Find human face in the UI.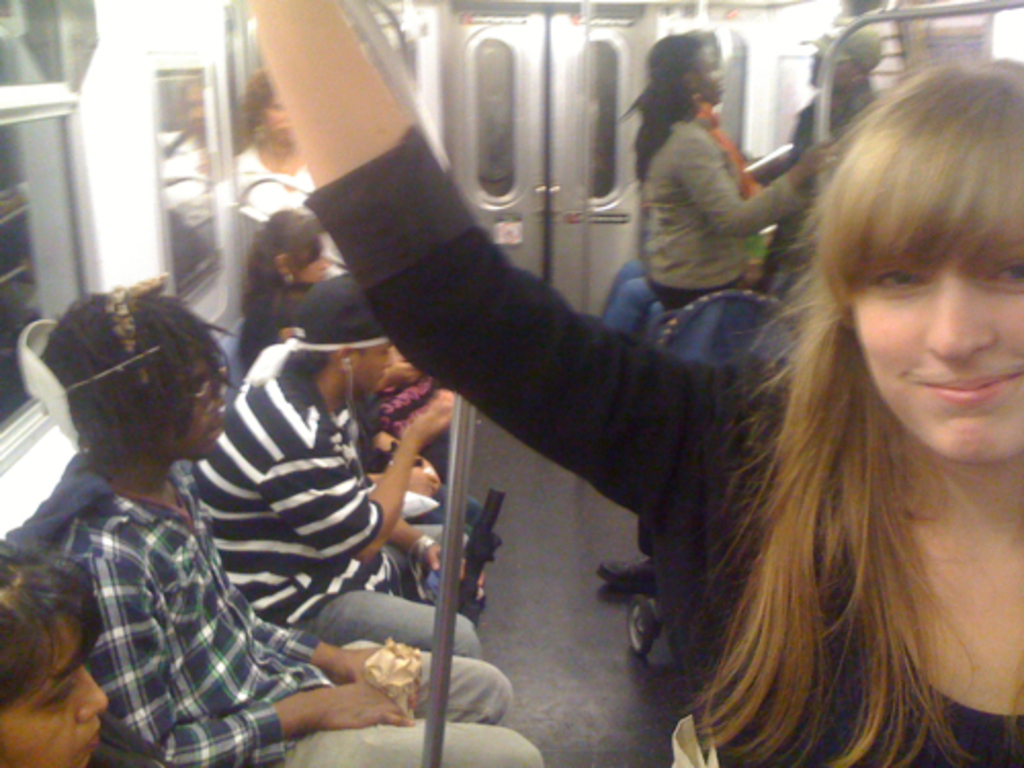
UI element at select_region(844, 256, 1022, 451).
